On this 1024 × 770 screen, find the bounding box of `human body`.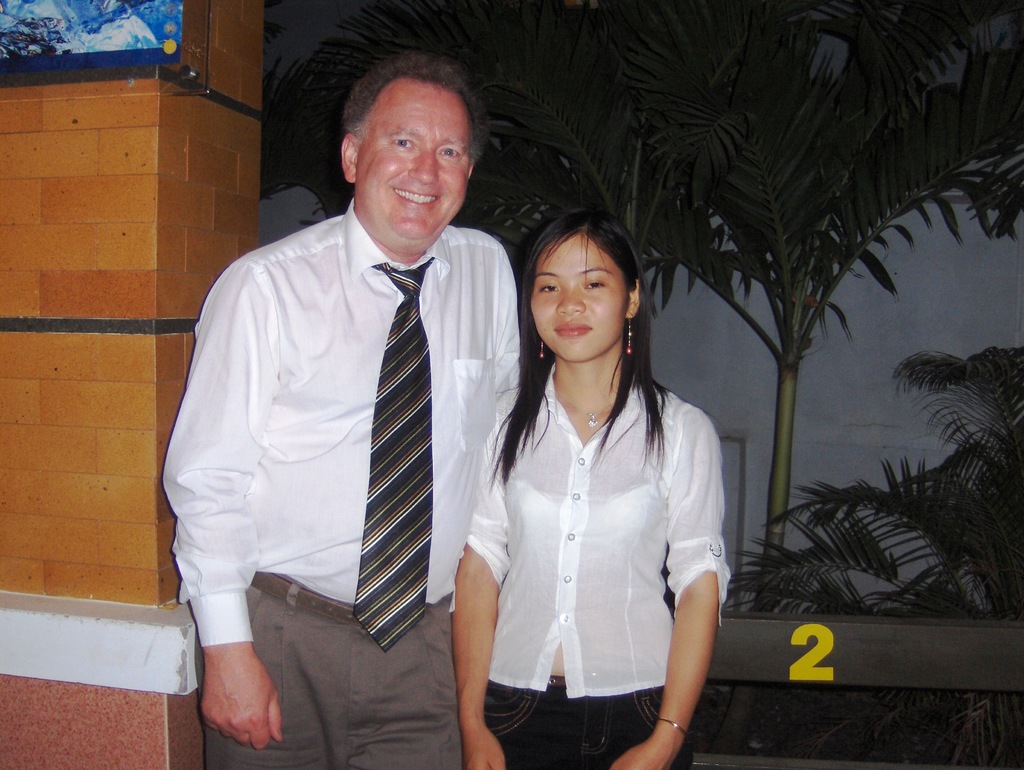
Bounding box: 449 360 729 769.
